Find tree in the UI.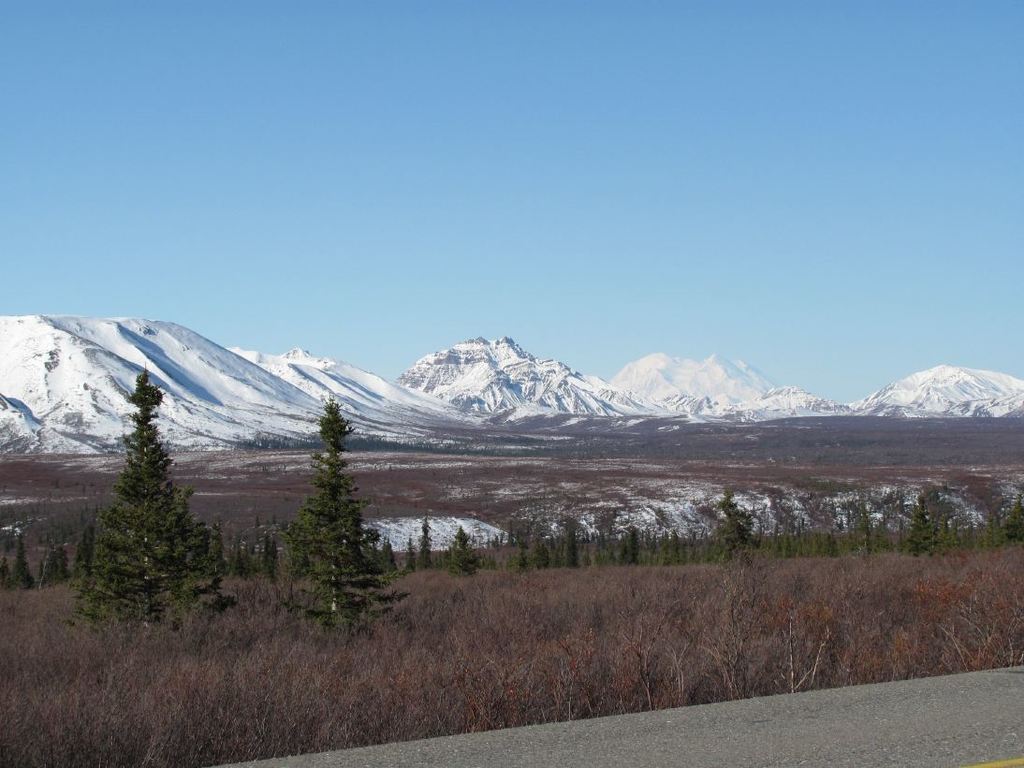
UI element at bbox=(563, 527, 584, 562).
